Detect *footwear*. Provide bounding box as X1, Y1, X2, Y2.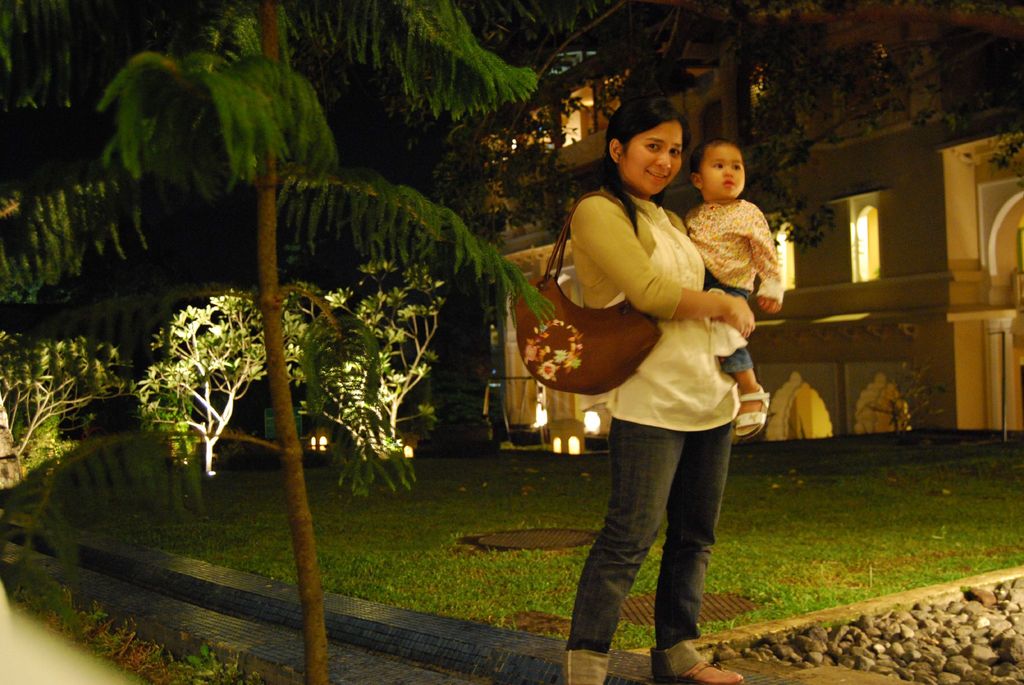
557, 643, 607, 684.
